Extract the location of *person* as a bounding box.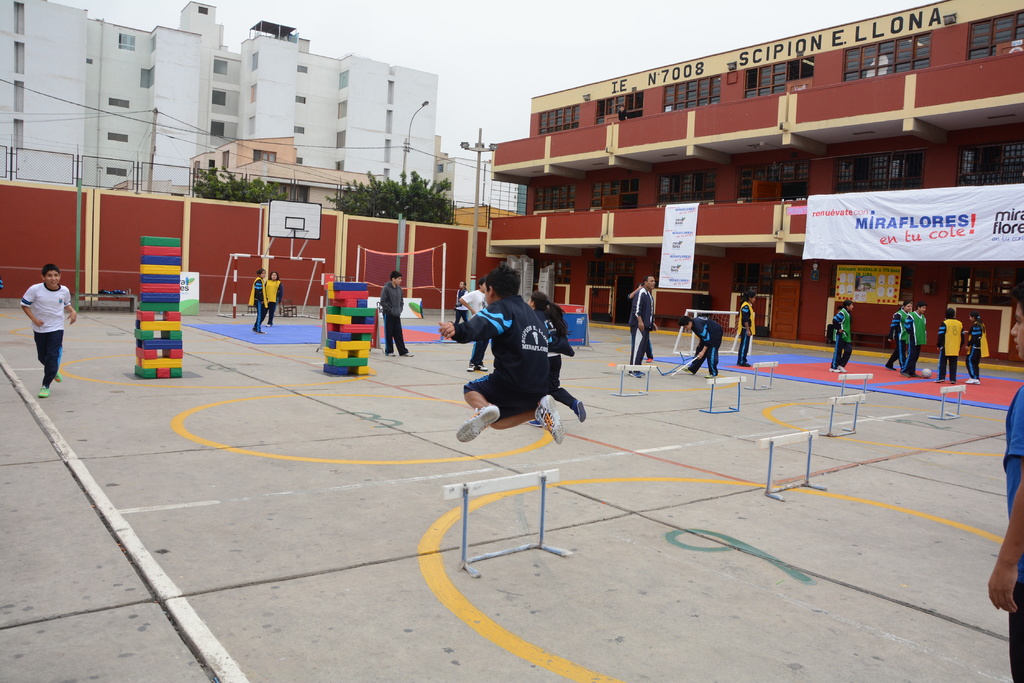
{"x1": 268, "y1": 269, "x2": 283, "y2": 315}.
